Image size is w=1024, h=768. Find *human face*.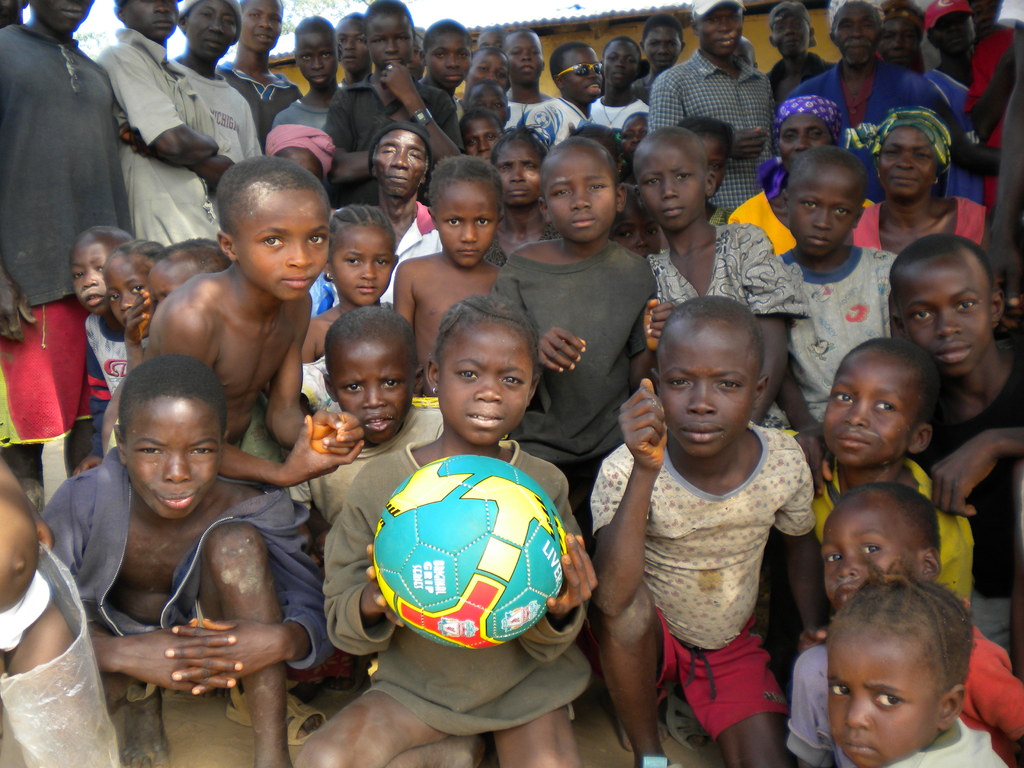
[228, 183, 326, 301].
